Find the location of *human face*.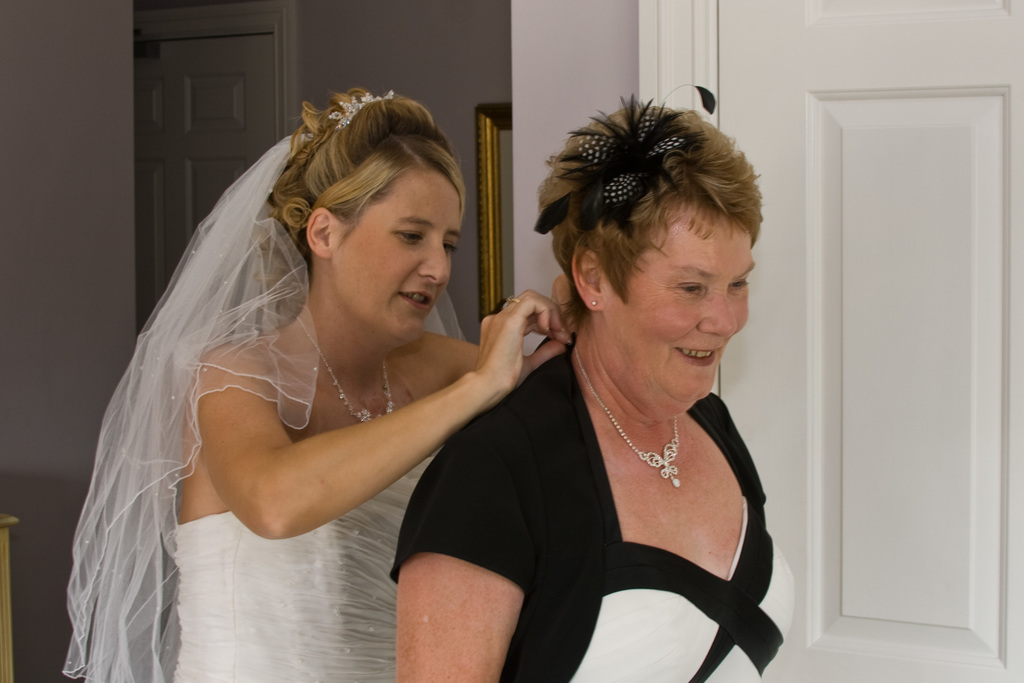
Location: select_region(330, 163, 464, 349).
